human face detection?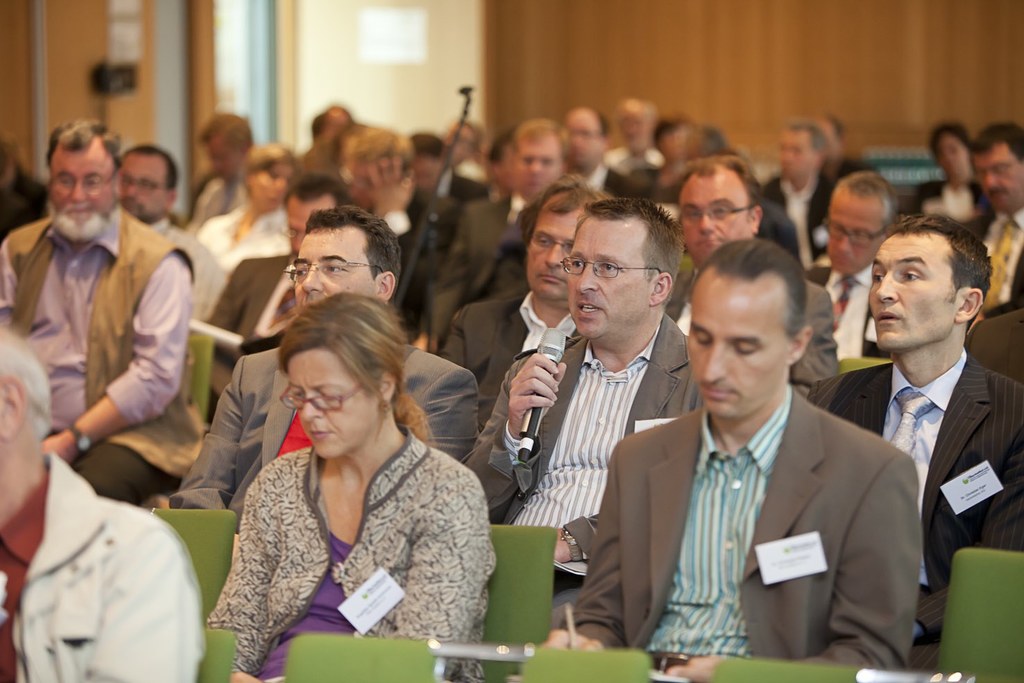
bbox=[971, 143, 1021, 215]
